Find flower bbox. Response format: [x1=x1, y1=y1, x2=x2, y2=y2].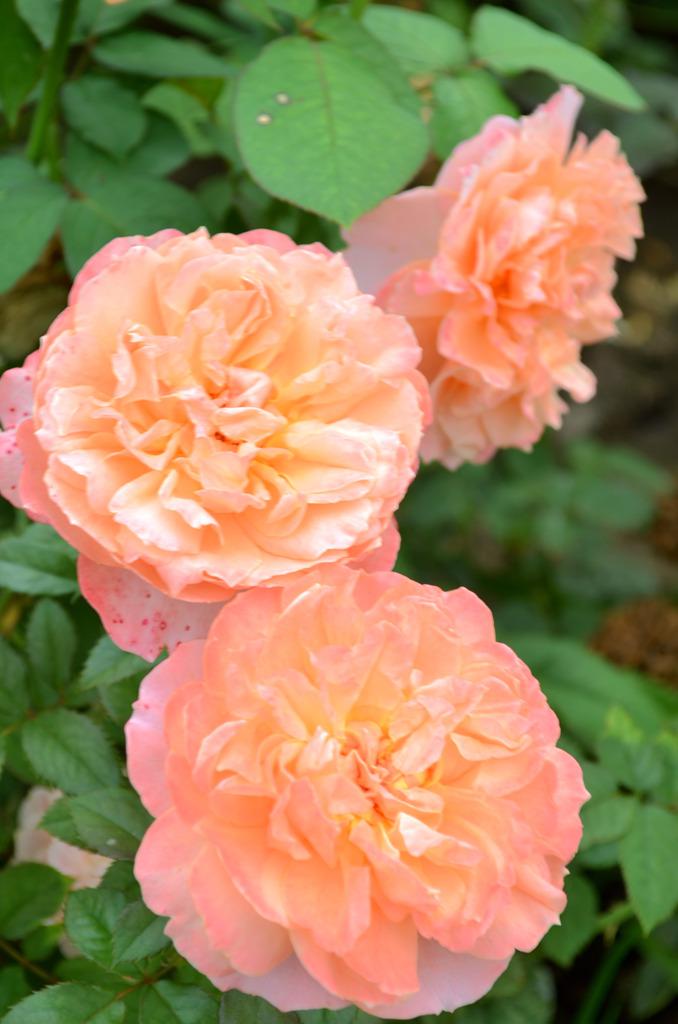
[x1=0, y1=228, x2=431, y2=665].
